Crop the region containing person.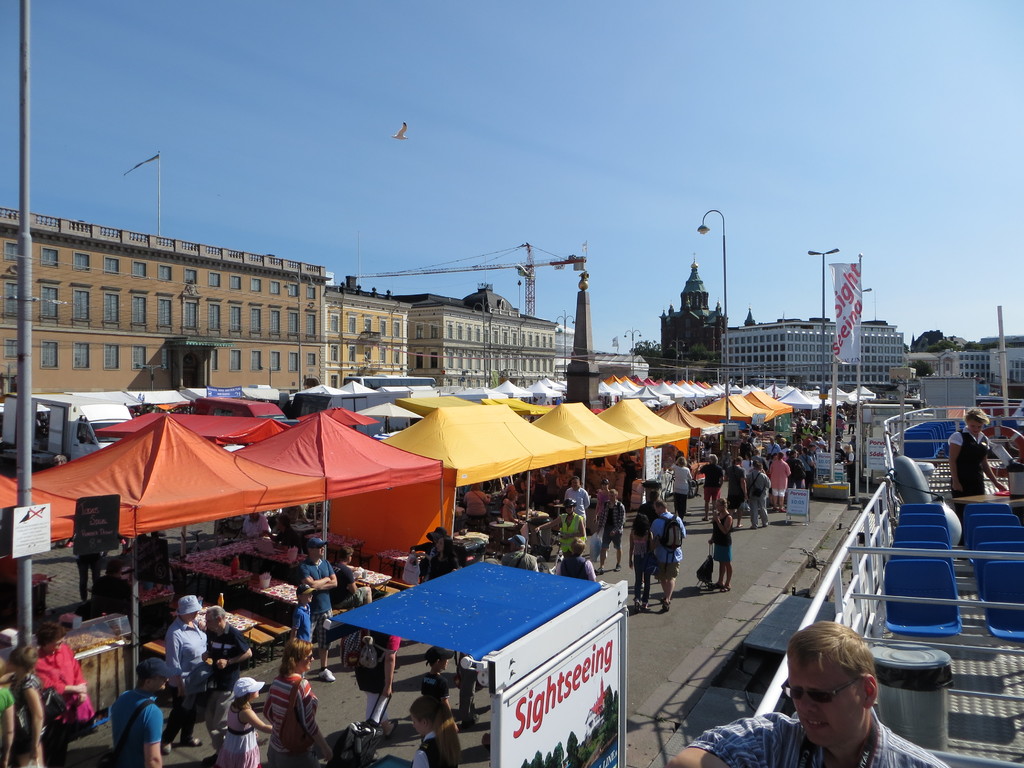
Crop region: box(747, 454, 773, 531).
